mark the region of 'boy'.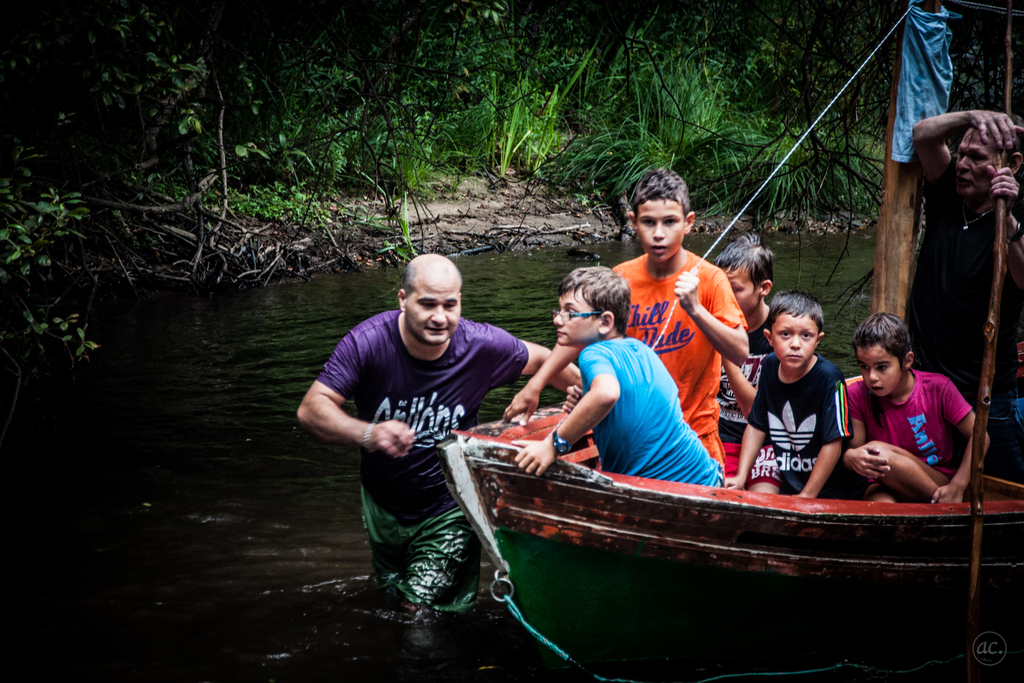
Region: (512, 265, 724, 488).
